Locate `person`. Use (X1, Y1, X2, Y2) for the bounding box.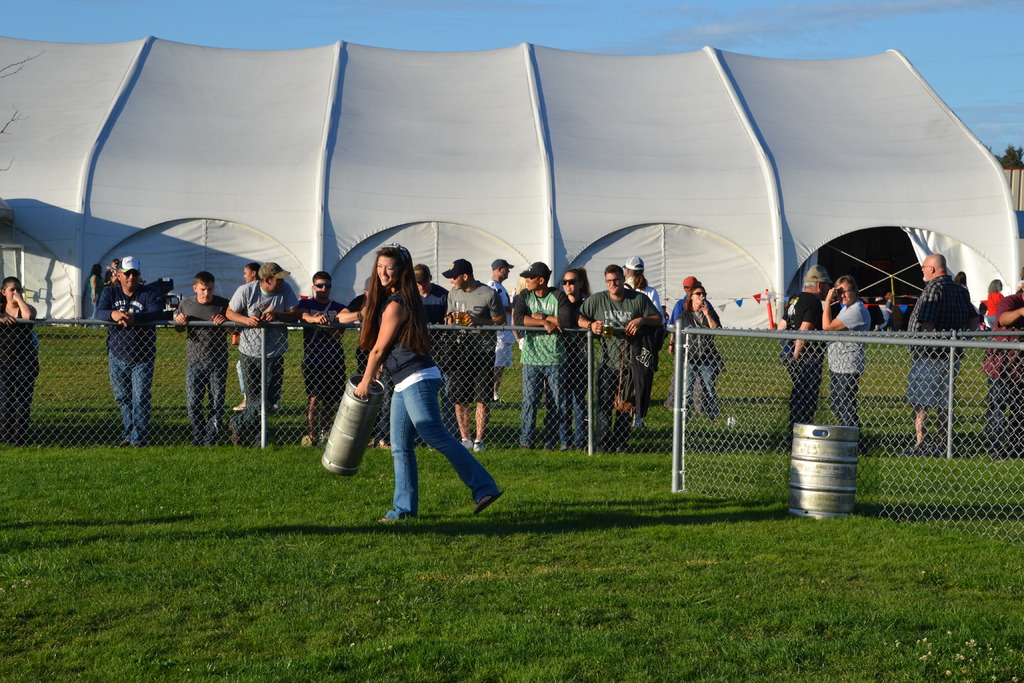
(811, 274, 879, 441).
